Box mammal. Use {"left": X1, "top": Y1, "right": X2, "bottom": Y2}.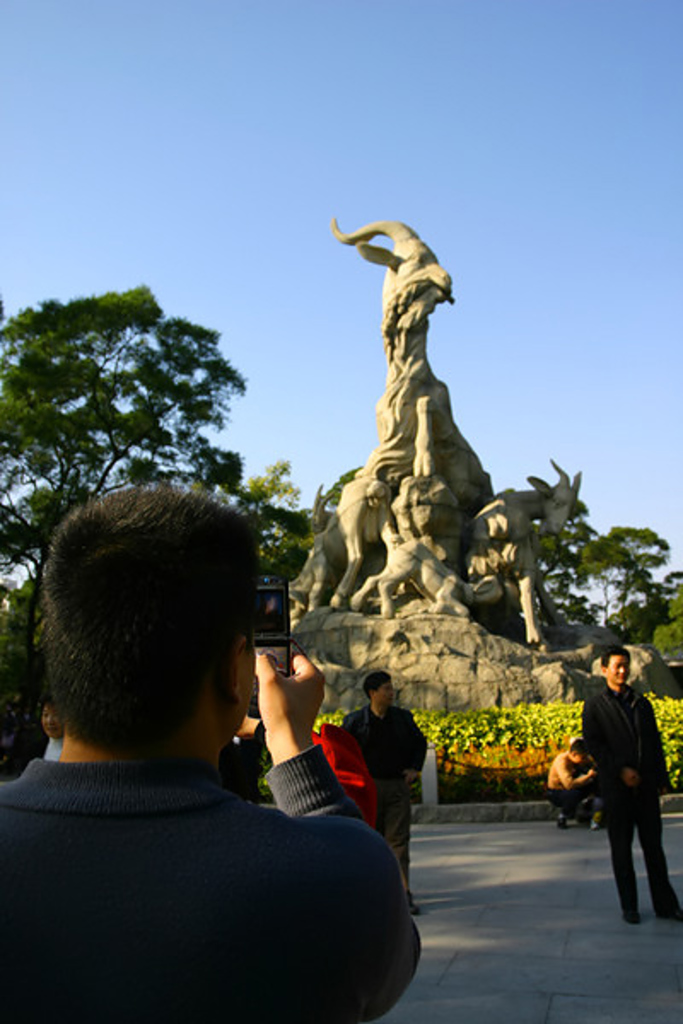
{"left": 468, "top": 454, "right": 591, "bottom": 654}.
